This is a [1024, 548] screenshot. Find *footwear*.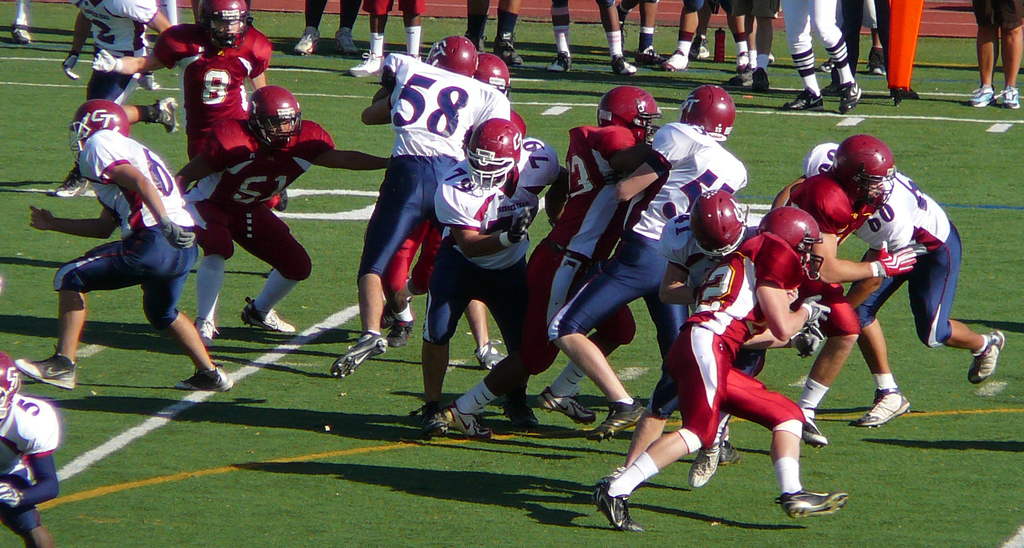
Bounding box: [x1=753, y1=65, x2=769, y2=95].
